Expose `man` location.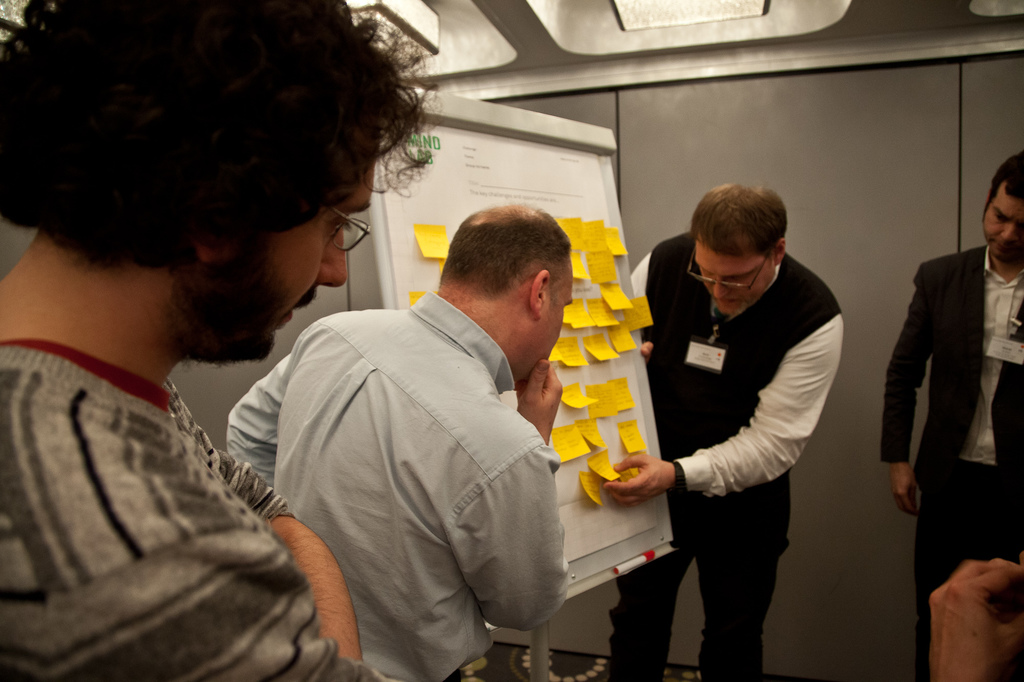
Exposed at box=[595, 180, 845, 681].
